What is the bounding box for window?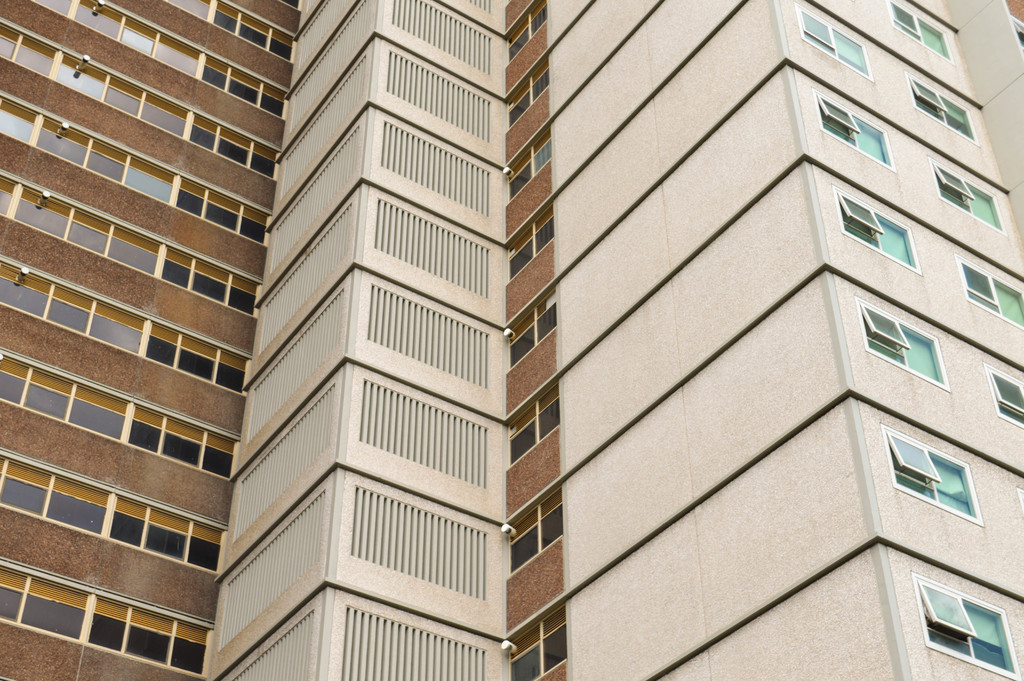
505:193:554:282.
